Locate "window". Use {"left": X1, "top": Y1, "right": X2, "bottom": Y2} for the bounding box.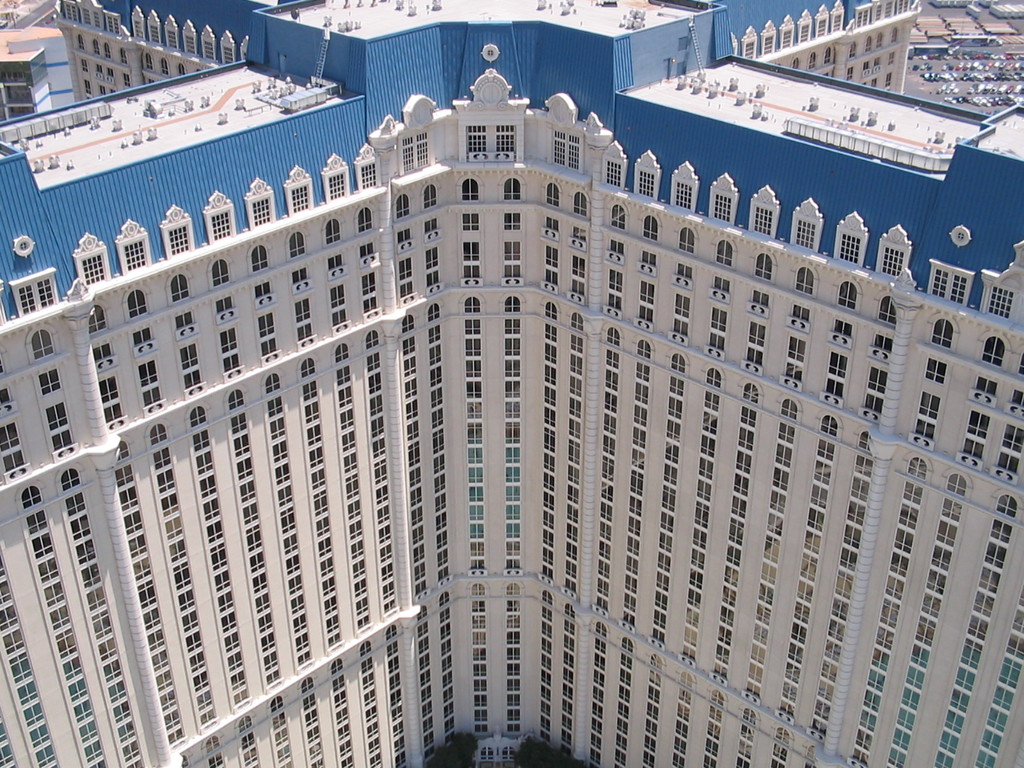
{"left": 682, "top": 642, "right": 694, "bottom": 659}.
